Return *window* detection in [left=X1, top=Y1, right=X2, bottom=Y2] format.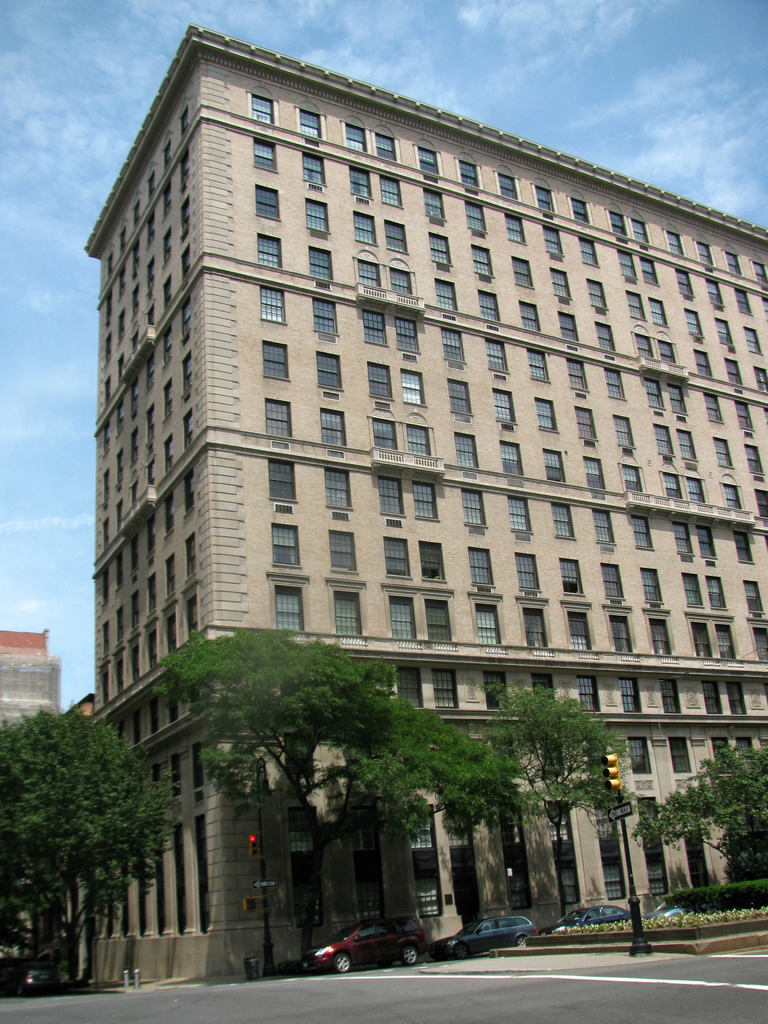
[left=506, top=216, right=524, bottom=241].
